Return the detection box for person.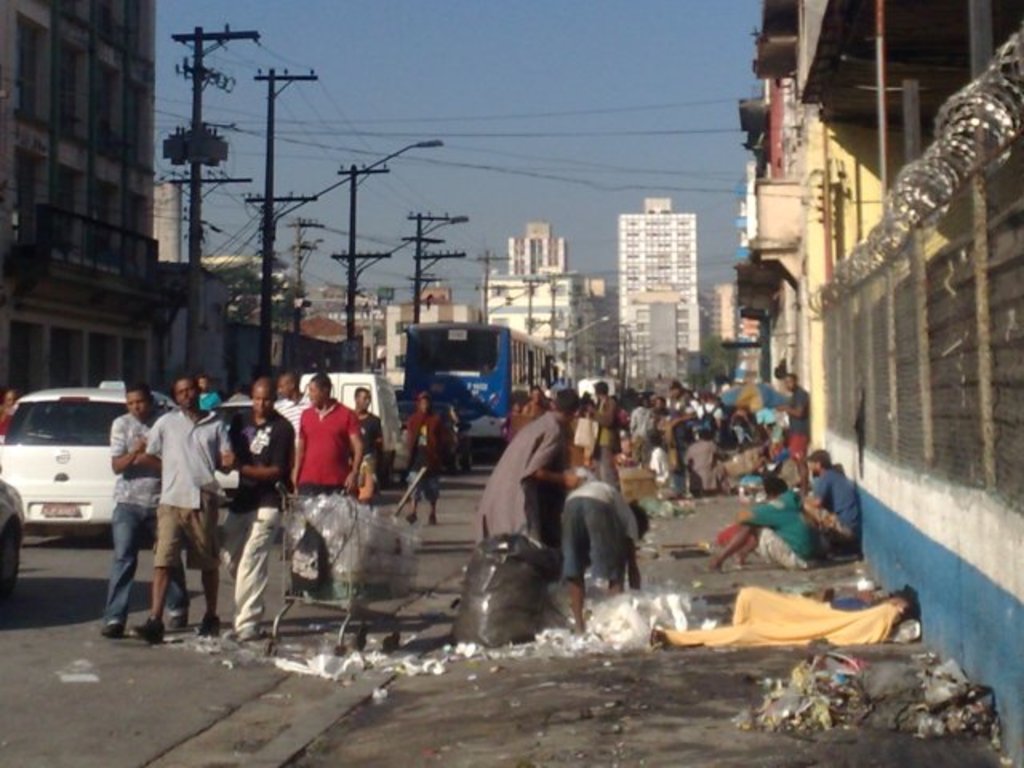
pyautogui.locateOnScreen(232, 381, 291, 635).
